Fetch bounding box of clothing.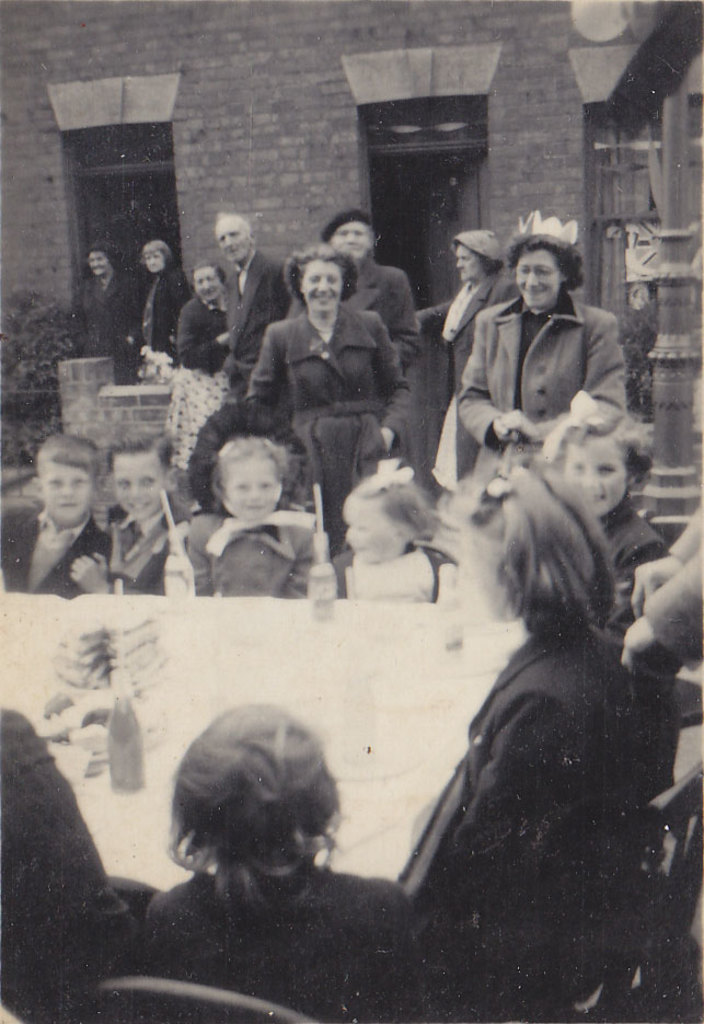
Bbox: Rect(403, 260, 509, 471).
